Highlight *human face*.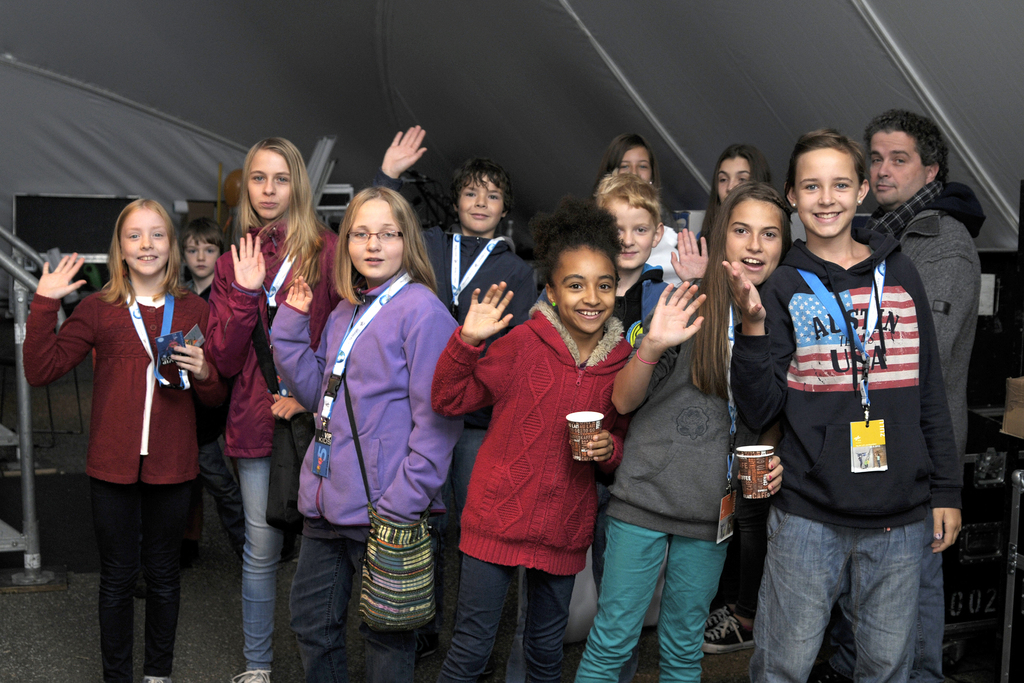
Highlighted region: bbox=(621, 146, 652, 184).
